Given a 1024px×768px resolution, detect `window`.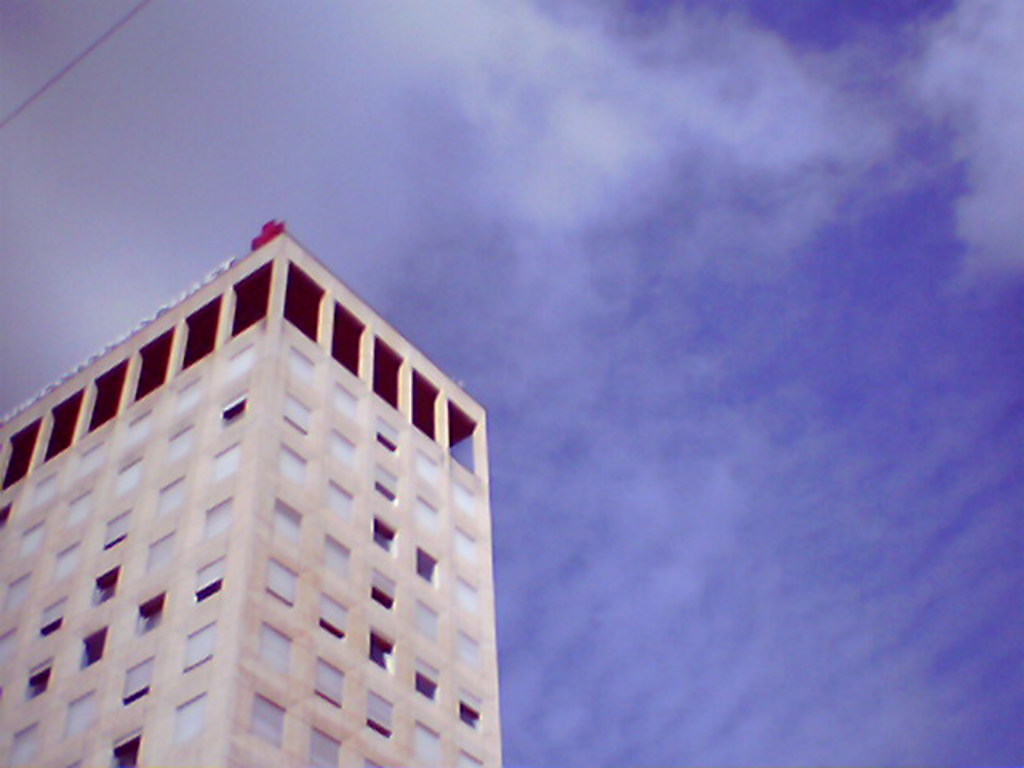
(414,590,440,643).
